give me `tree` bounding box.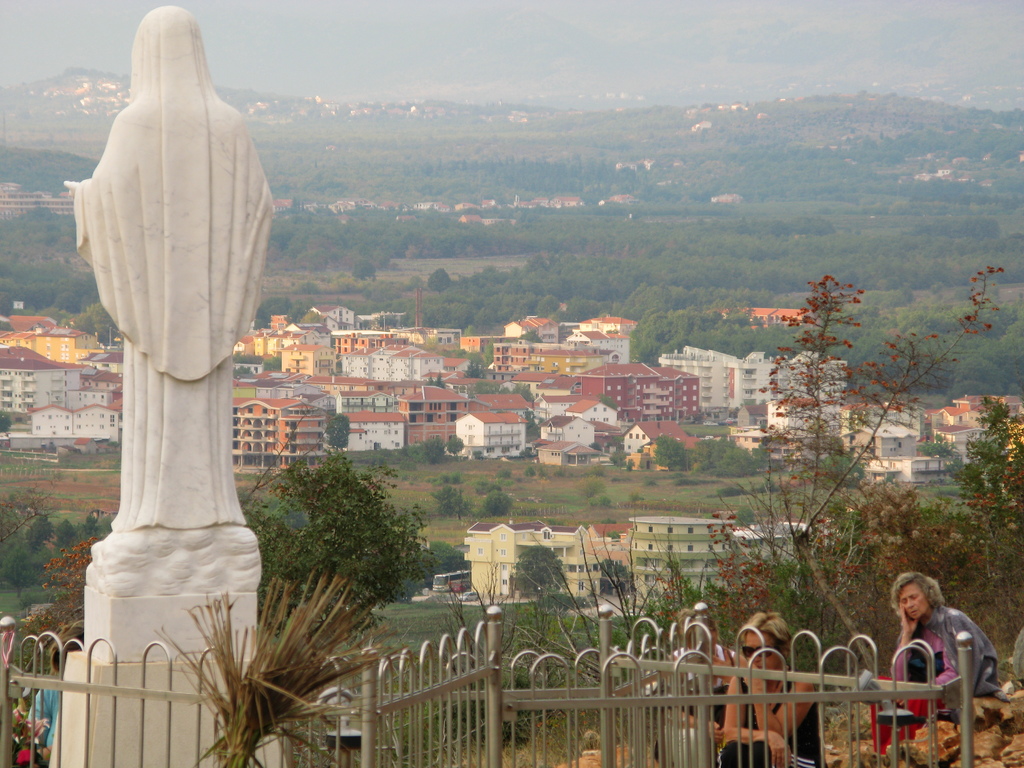
l=765, t=255, r=905, b=552.
